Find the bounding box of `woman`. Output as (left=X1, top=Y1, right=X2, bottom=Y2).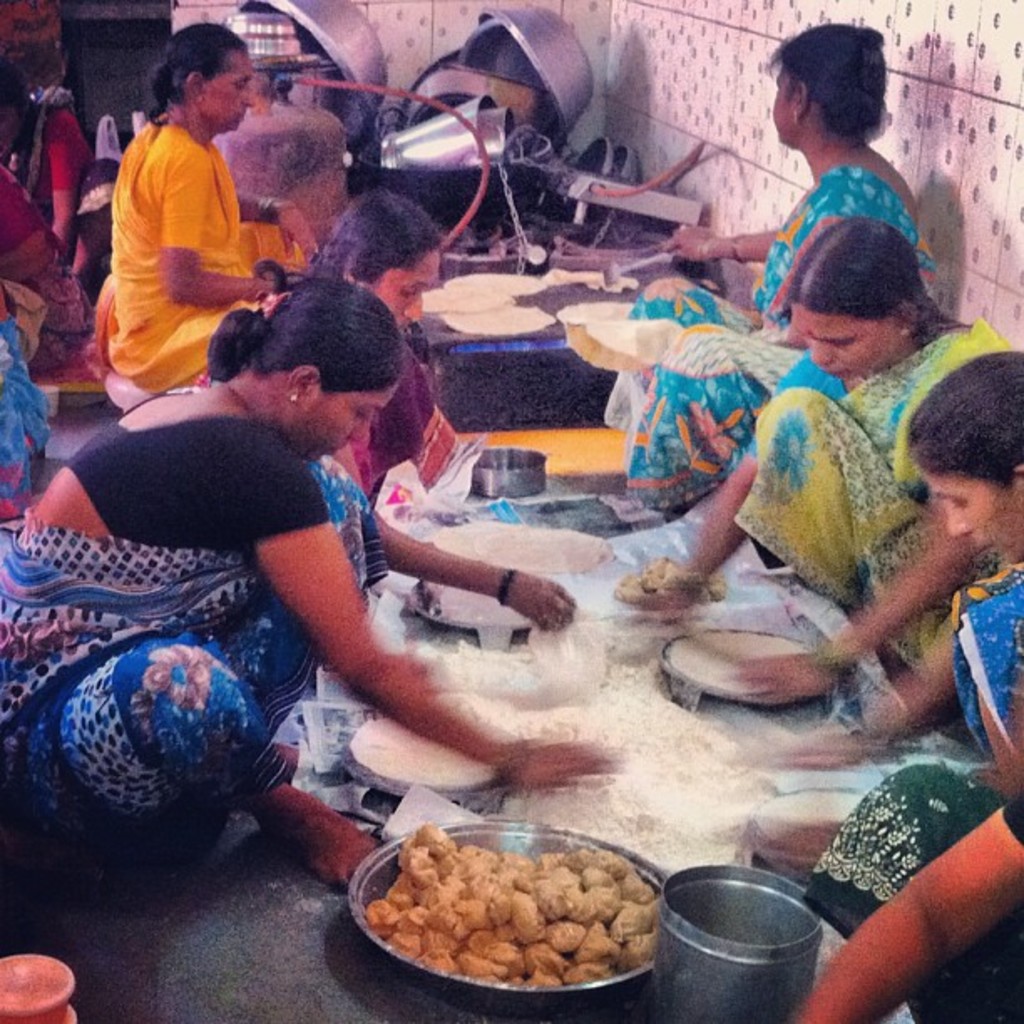
(left=612, top=20, right=935, bottom=507).
